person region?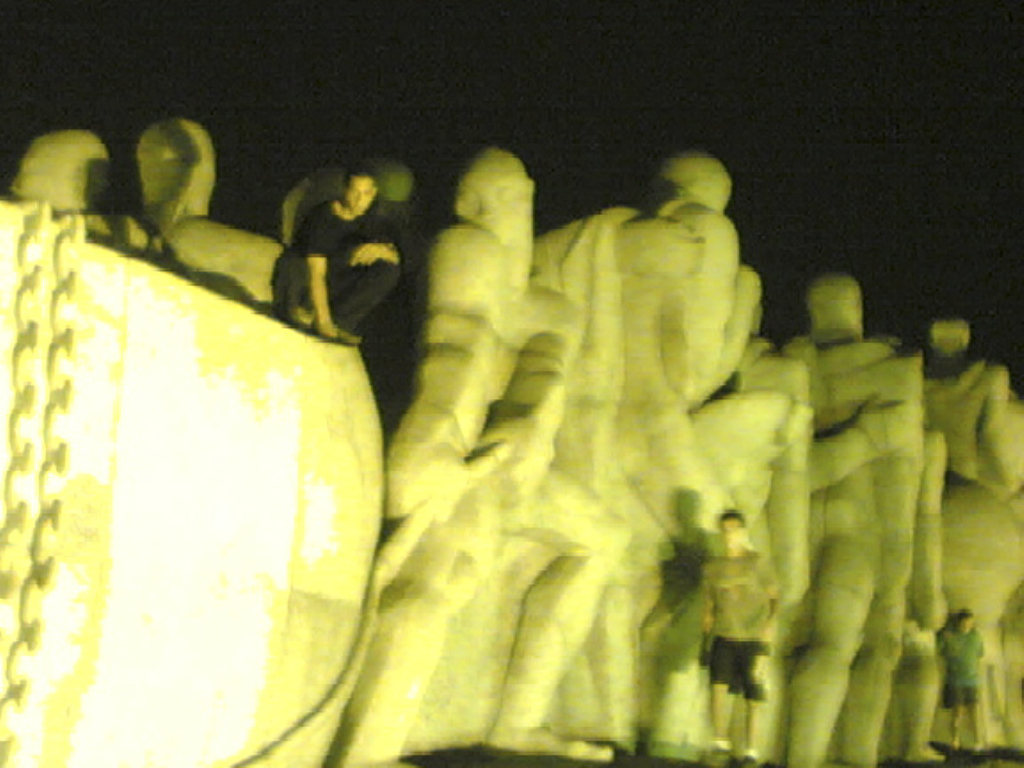
BBox(941, 606, 989, 756)
